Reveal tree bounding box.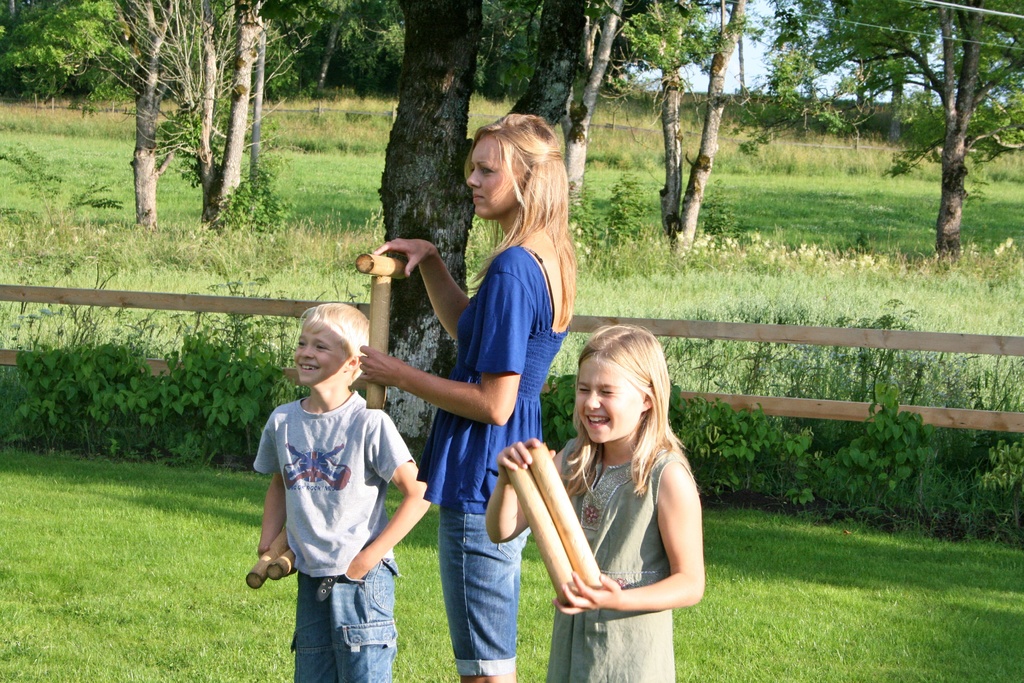
Revealed: 474/0/544/104.
